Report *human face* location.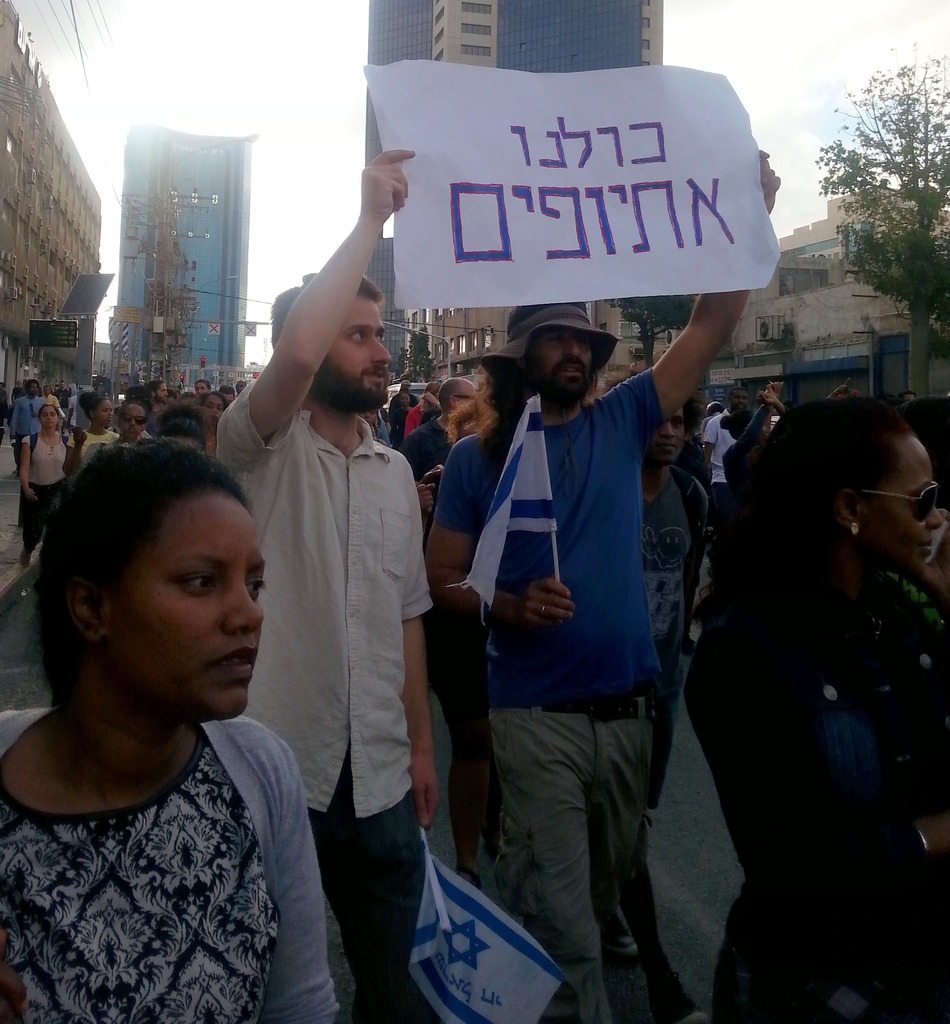
Report: [x1=44, y1=386, x2=53, y2=395].
